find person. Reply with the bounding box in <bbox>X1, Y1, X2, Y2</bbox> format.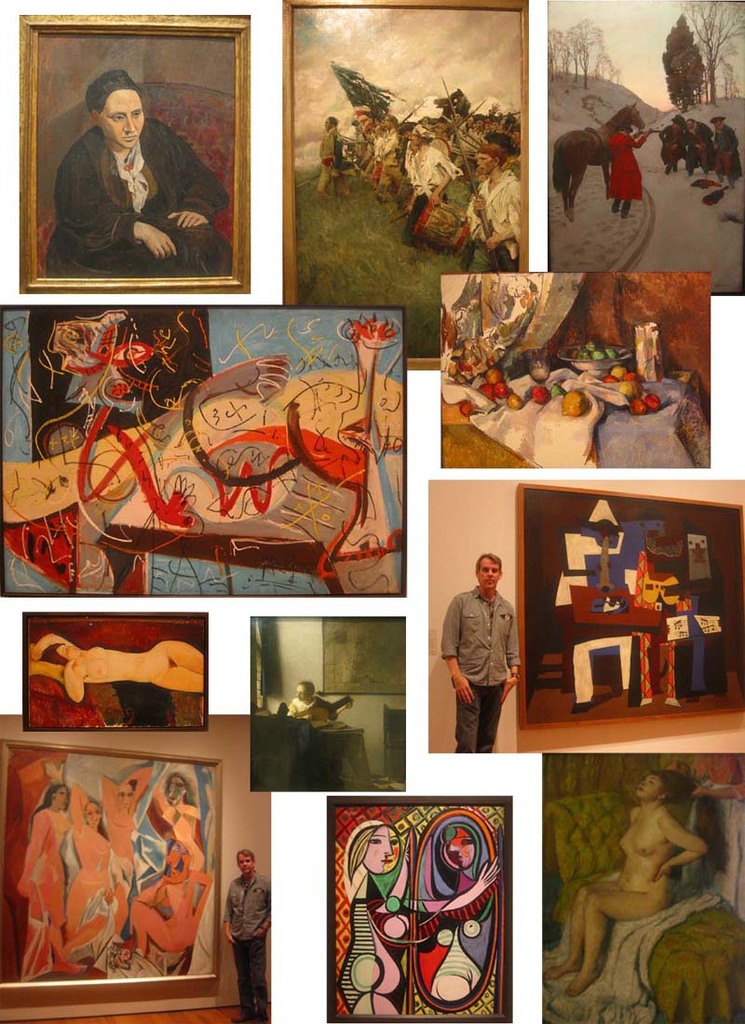
<bbox>14, 785, 73, 979</bbox>.
